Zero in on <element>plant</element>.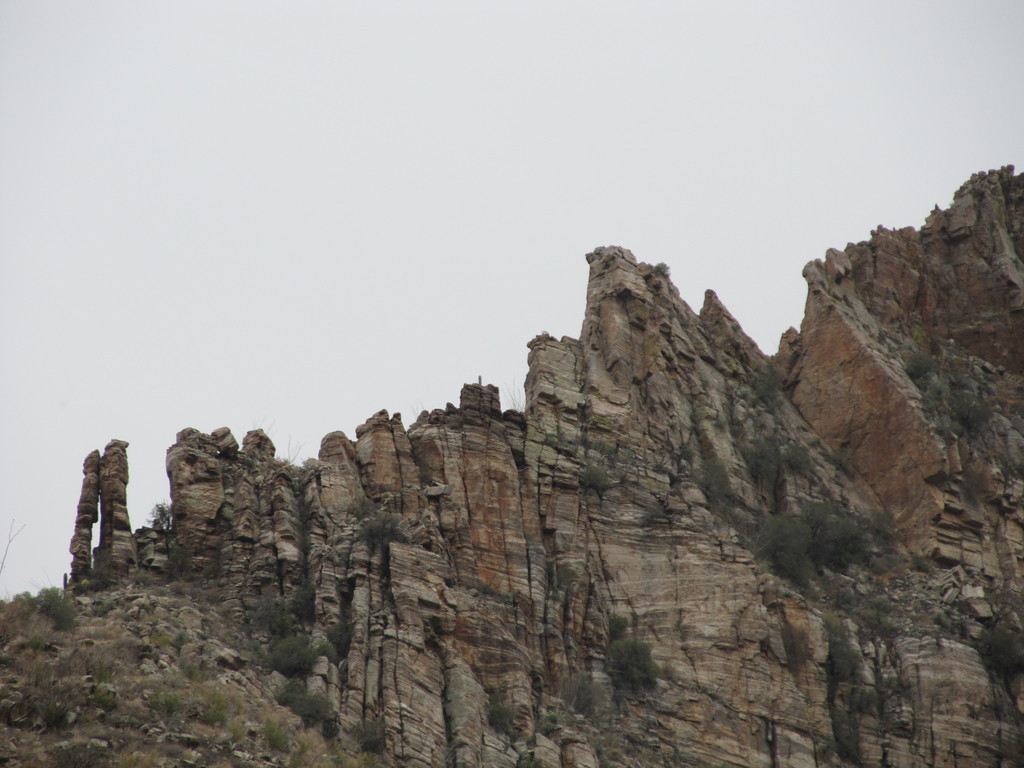
Zeroed in: {"x1": 928, "y1": 373, "x2": 960, "y2": 403}.
